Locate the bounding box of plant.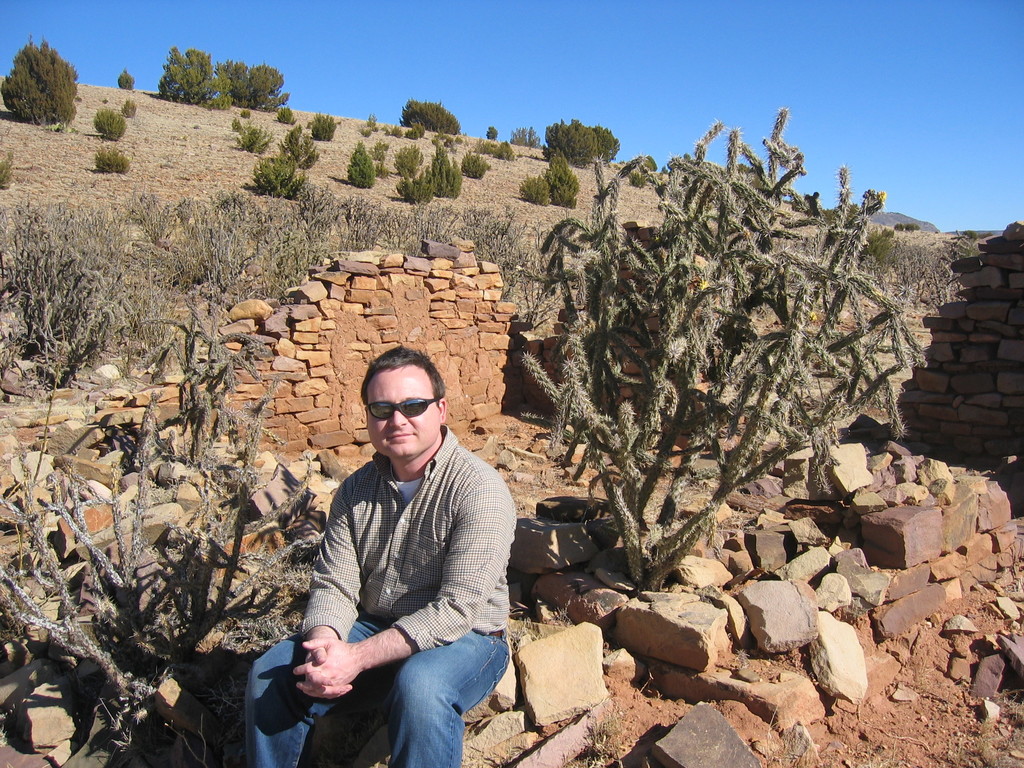
Bounding box: {"x1": 233, "y1": 122, "x2": 275, "y2": 152}.
